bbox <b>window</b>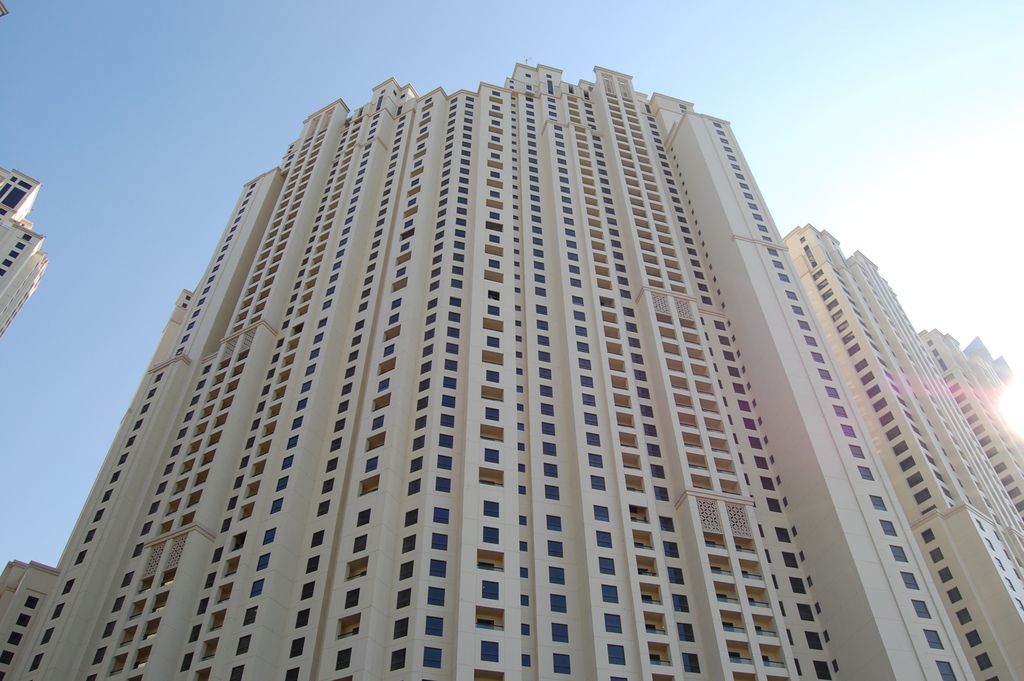
<bbox>263, 385, 269, 397</bbox>
